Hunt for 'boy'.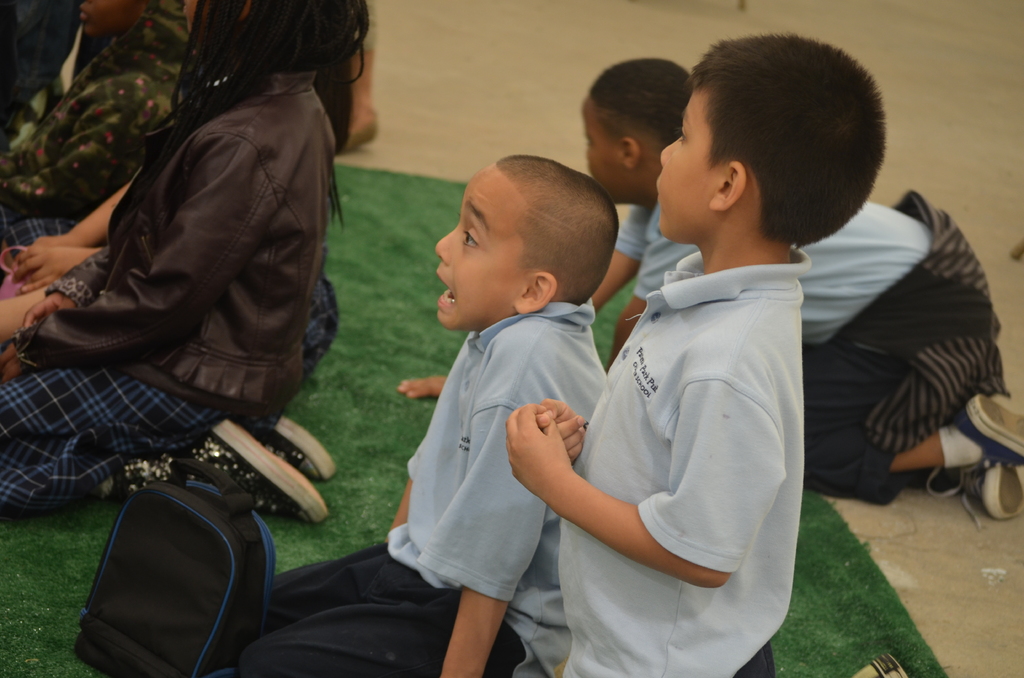
Hunted down at <box>226,154,623,677</box>.
